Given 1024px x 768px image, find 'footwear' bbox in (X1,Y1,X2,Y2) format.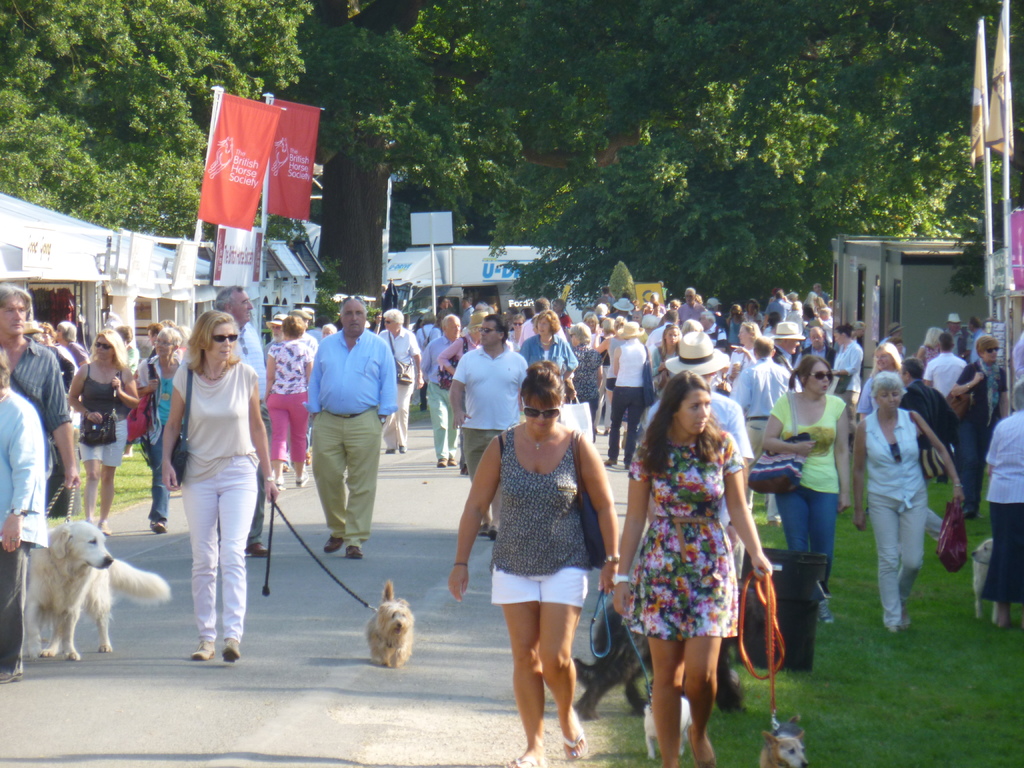
(479,524,488,536).
